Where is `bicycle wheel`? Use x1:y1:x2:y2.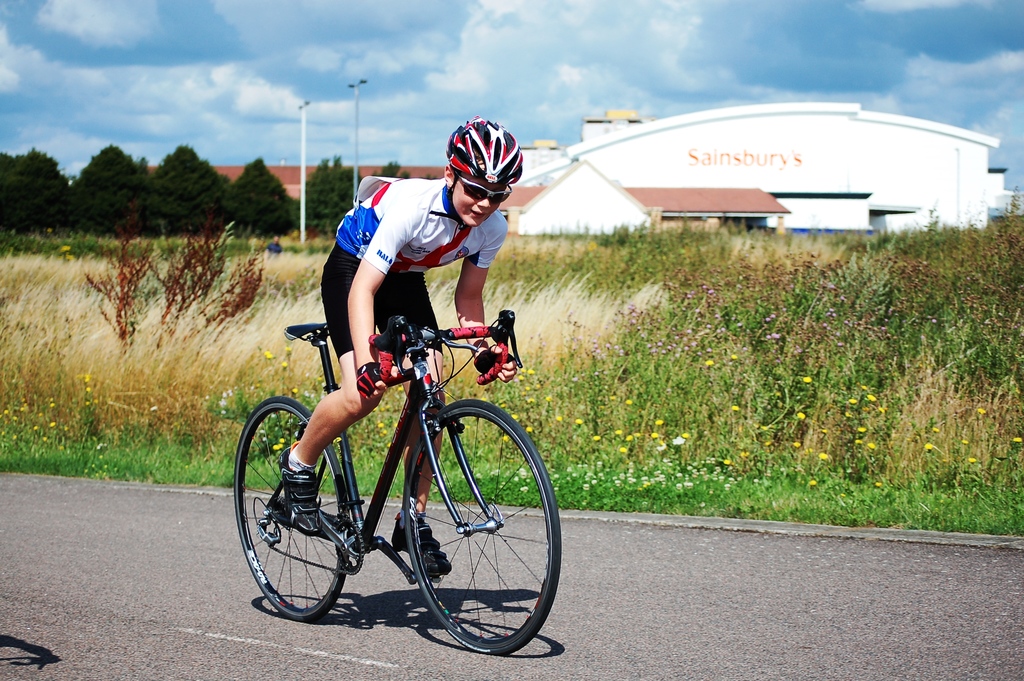
374:408:549:663.
